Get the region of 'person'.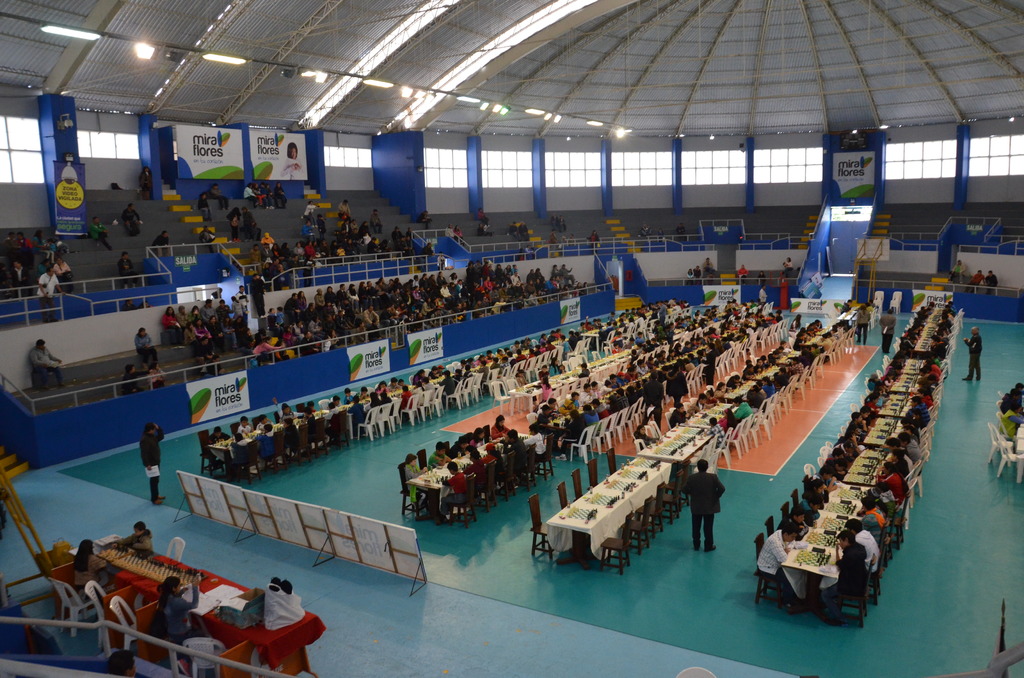
[451, 439, 470, 456].
